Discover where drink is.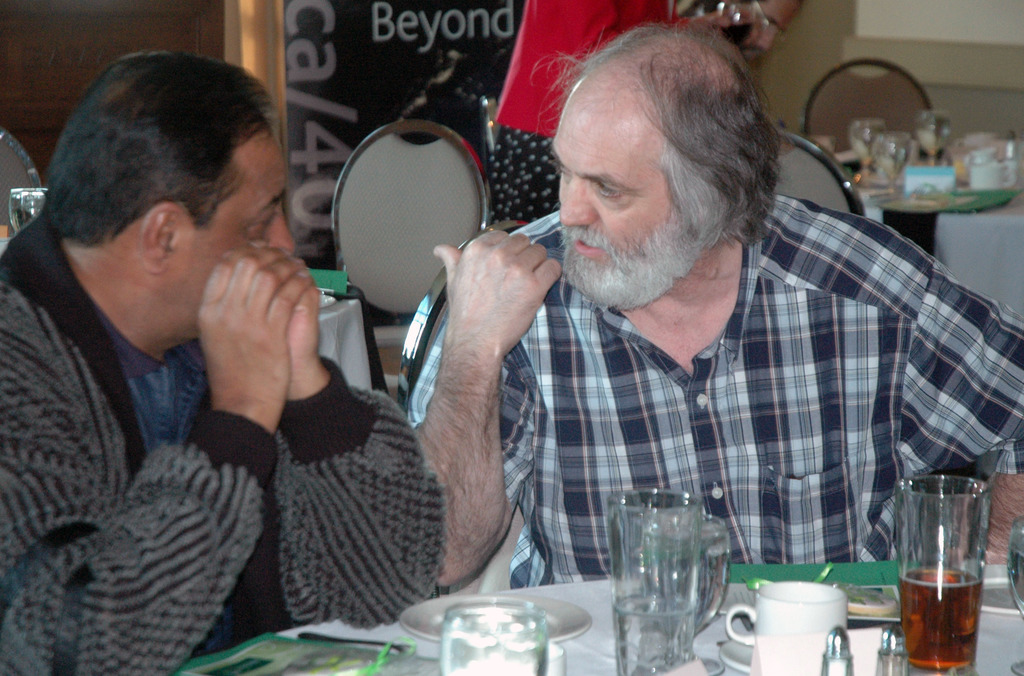
Discovered at [896, 567, 981, 673].
